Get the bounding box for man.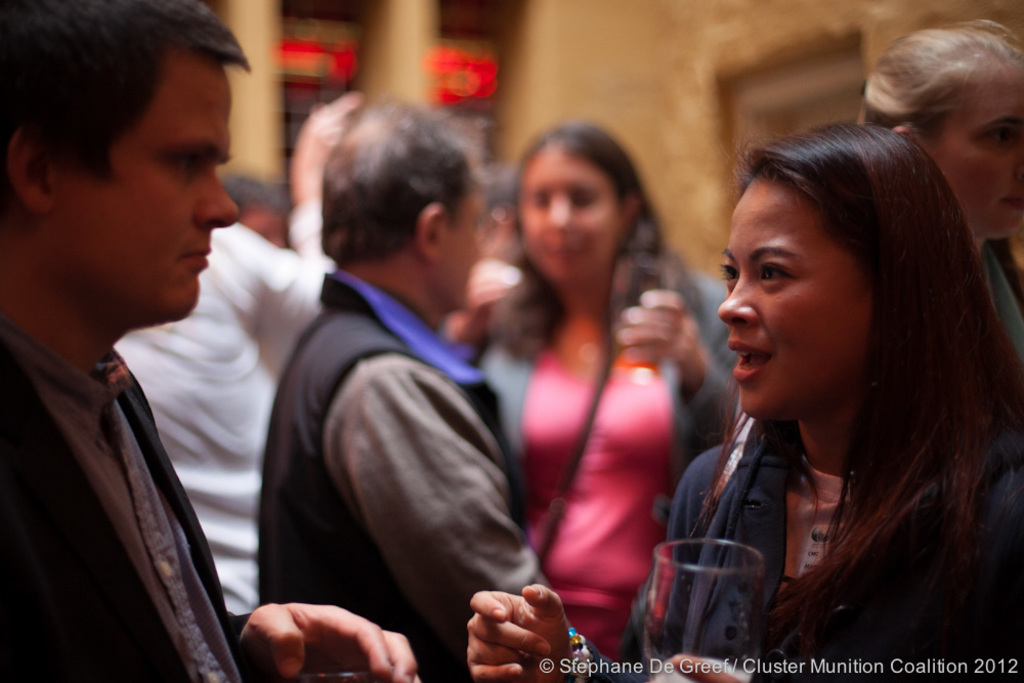
(left=252, top=96, right=550, bottom=682).
